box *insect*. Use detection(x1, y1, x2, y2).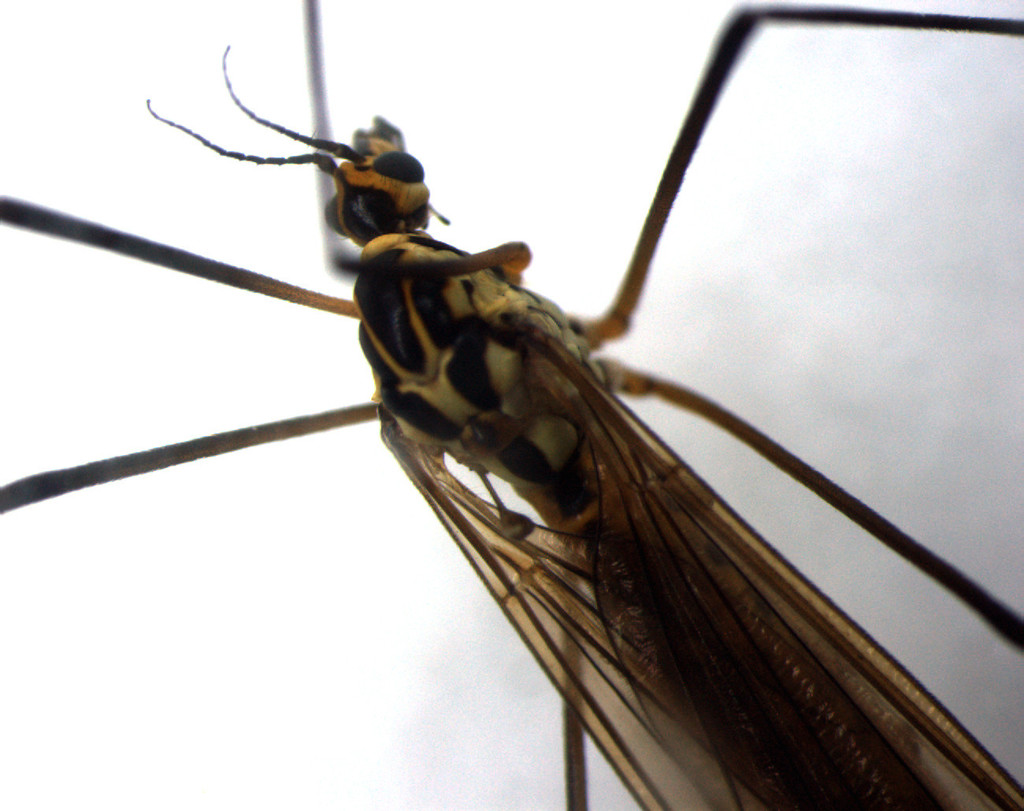
detection(0, 0, 1023, 810).
